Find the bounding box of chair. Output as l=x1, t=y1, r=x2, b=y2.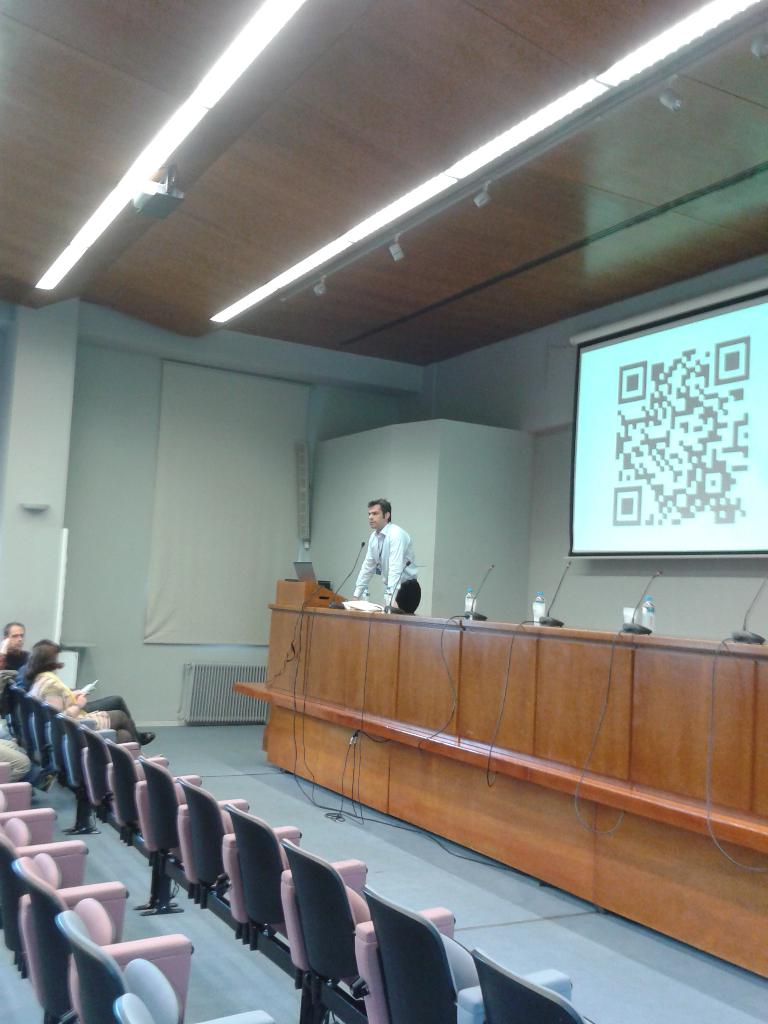
l=276, t=836, r=457, b=1023.
